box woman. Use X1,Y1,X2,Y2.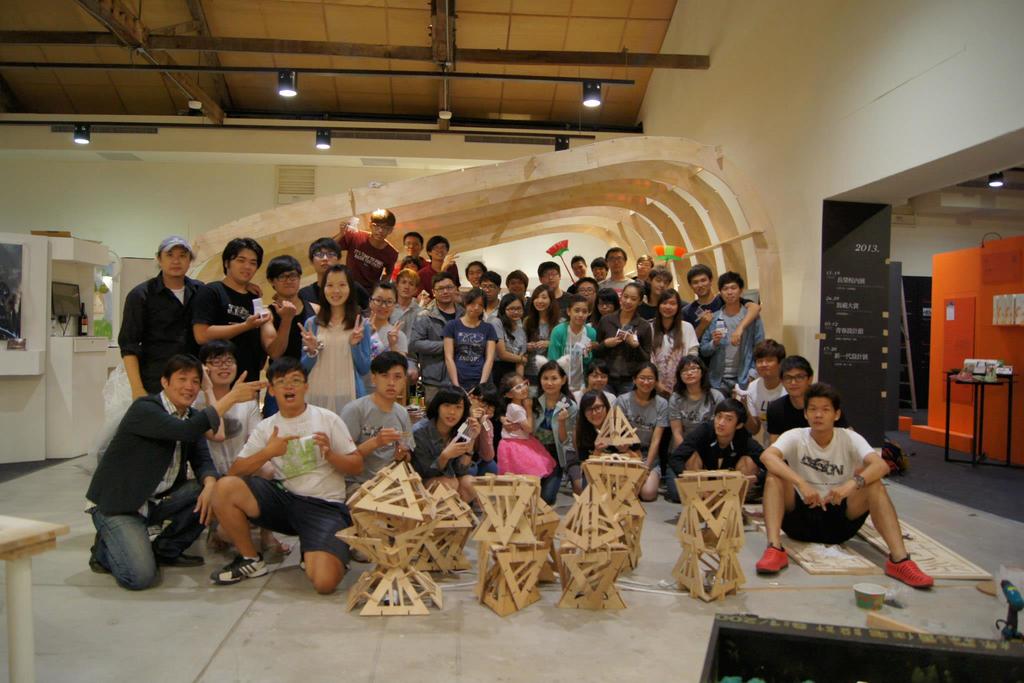
499,359,581,504.
